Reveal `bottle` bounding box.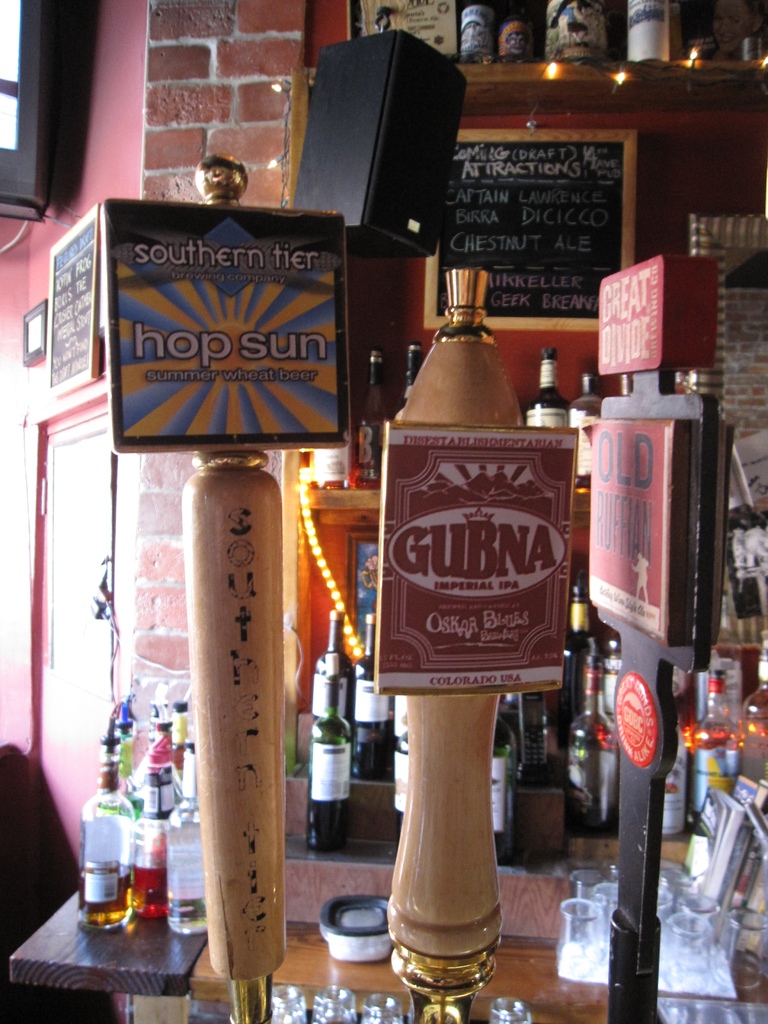
Revealed: 446 0 506 61.
